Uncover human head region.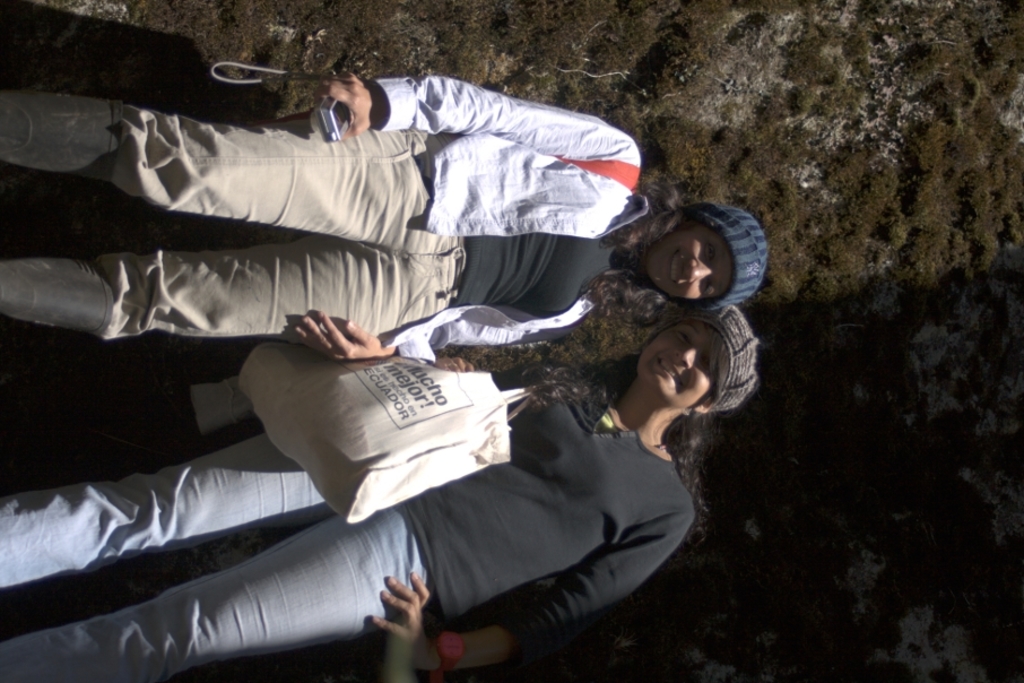
Uncovered: BBox(633, 196, 764, 305).
